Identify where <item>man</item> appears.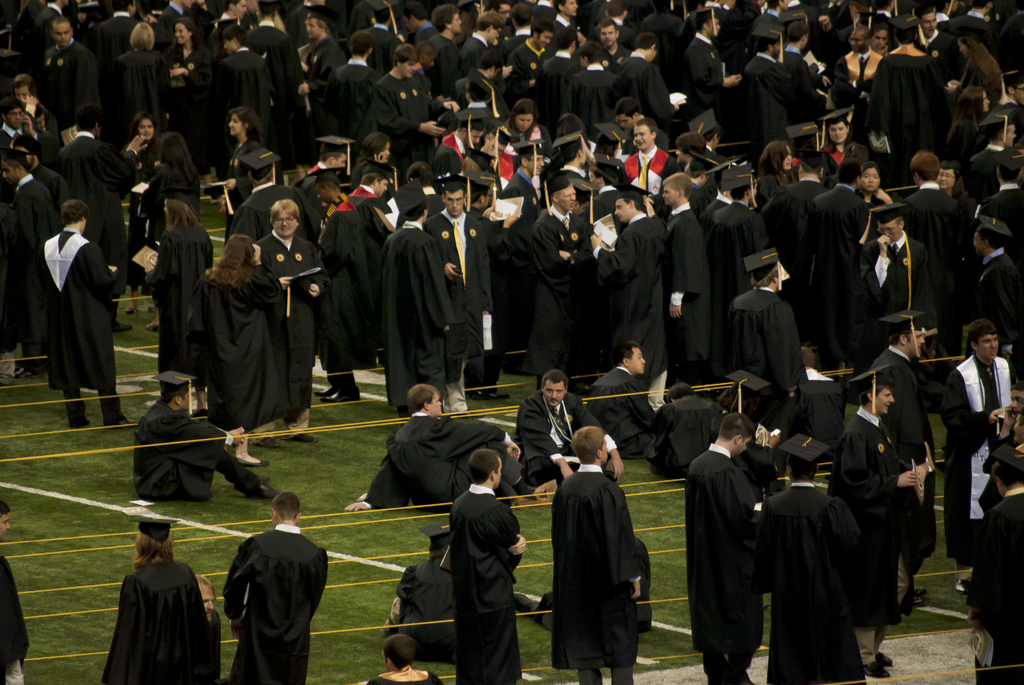
Appears at 342, 382, 560, 517.
